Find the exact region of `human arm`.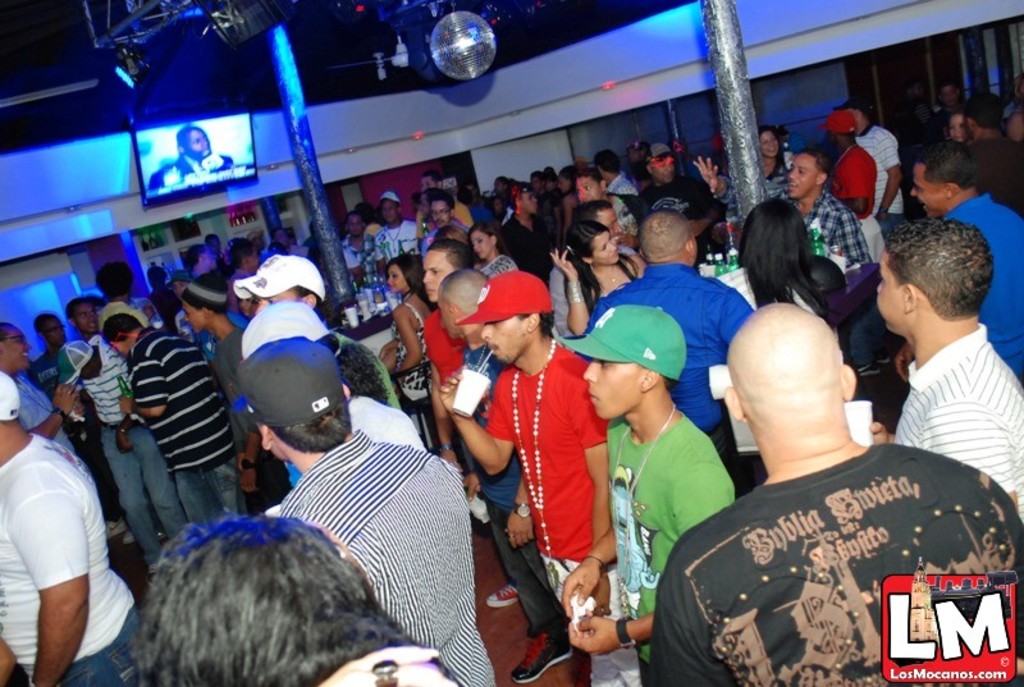
Exact region: left=371, top=230, right=385, bottom=280.
